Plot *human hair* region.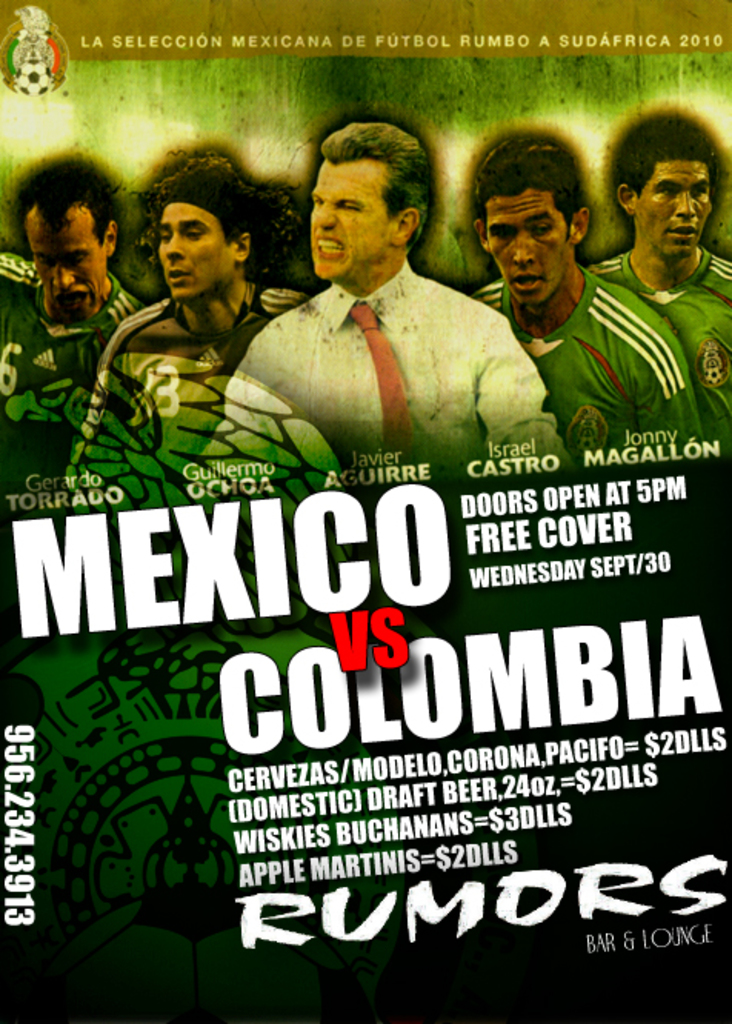
Plotted at region(607, 114, 729, 229).
